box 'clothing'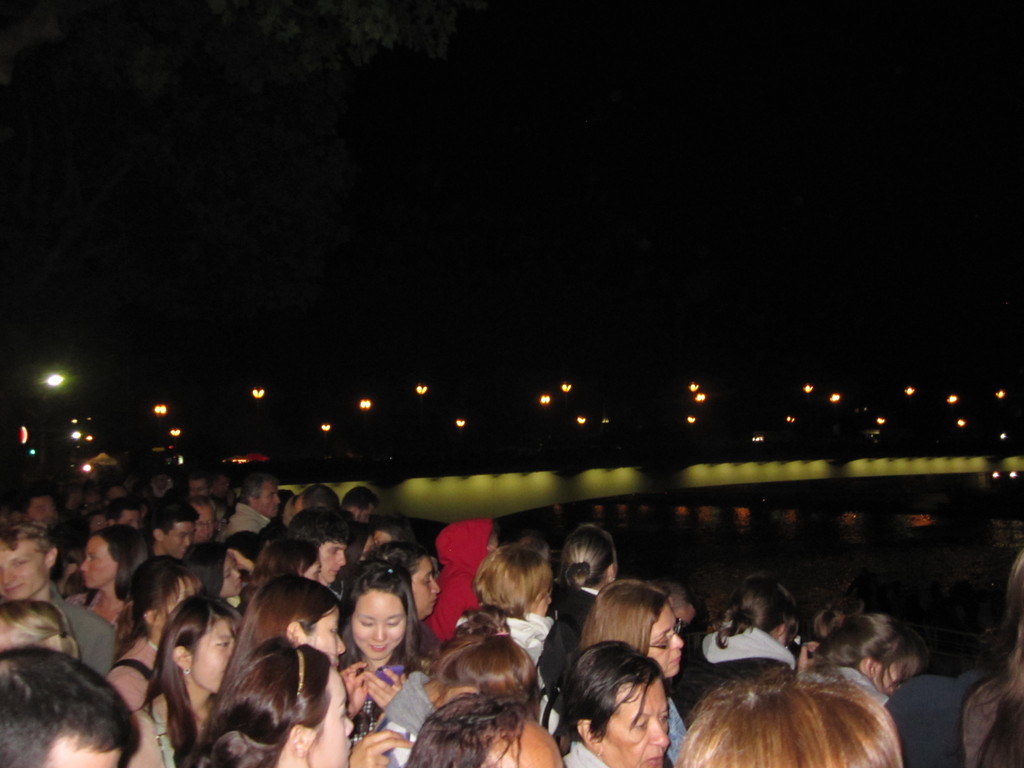
x1=138, y1=696, x2=186, y2=767
